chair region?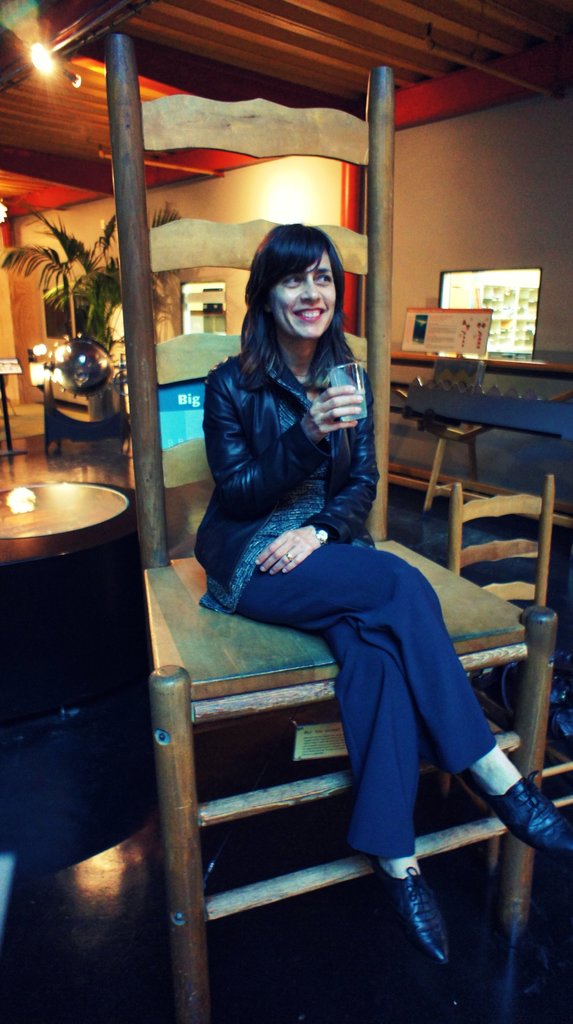
(103, 32, 551, 1023)
